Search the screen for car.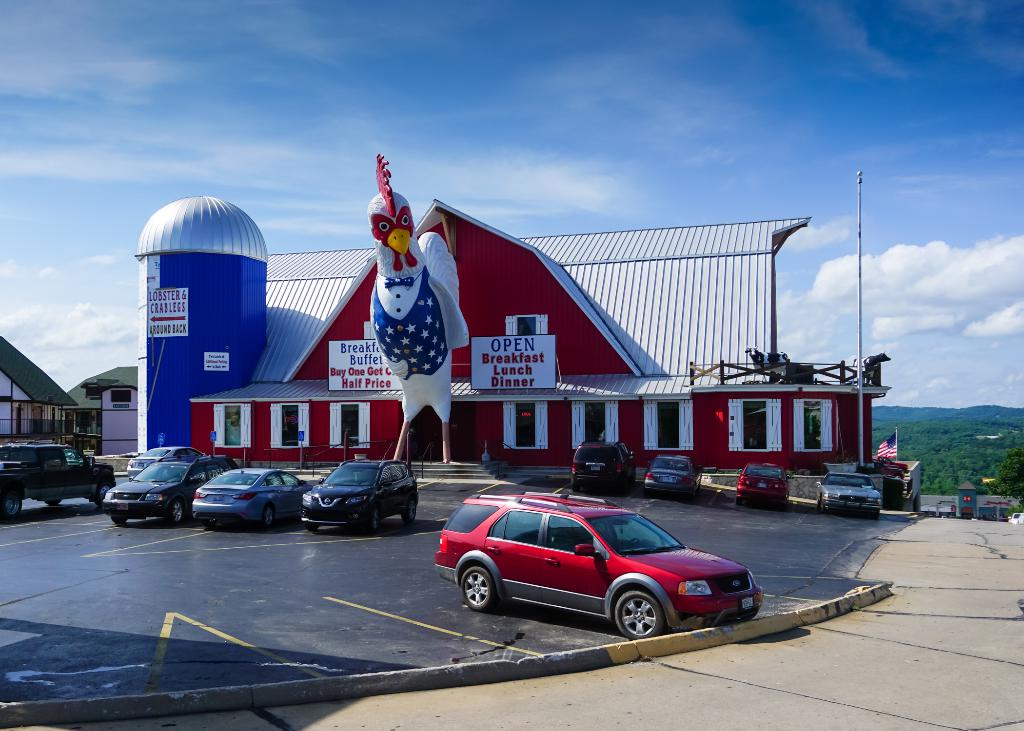
Found at {"left": 815, "top": 473, "right": 884, "bottom": 520}.
